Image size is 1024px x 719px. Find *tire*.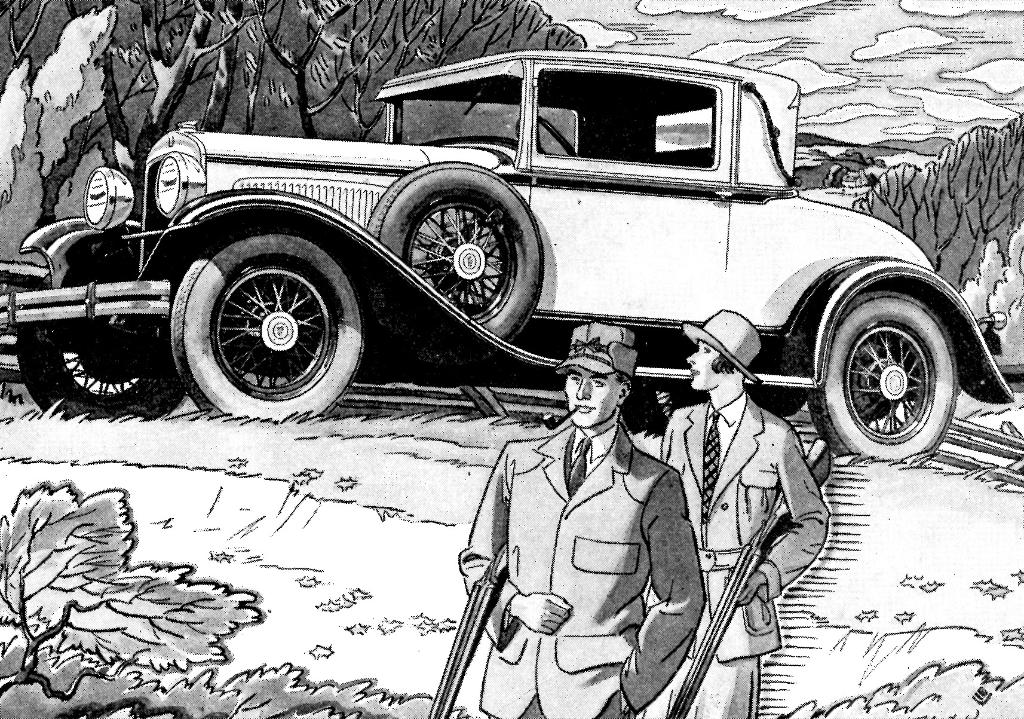
detection(361, 160, 545, 348).
